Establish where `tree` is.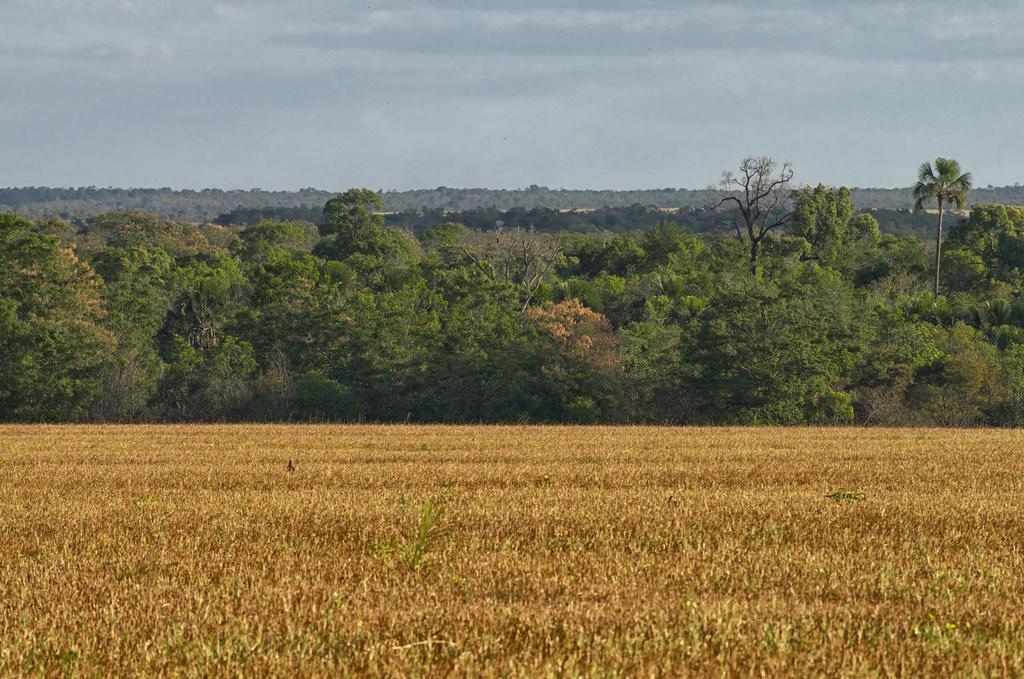
Established at box(234, 266, 353, 375).
